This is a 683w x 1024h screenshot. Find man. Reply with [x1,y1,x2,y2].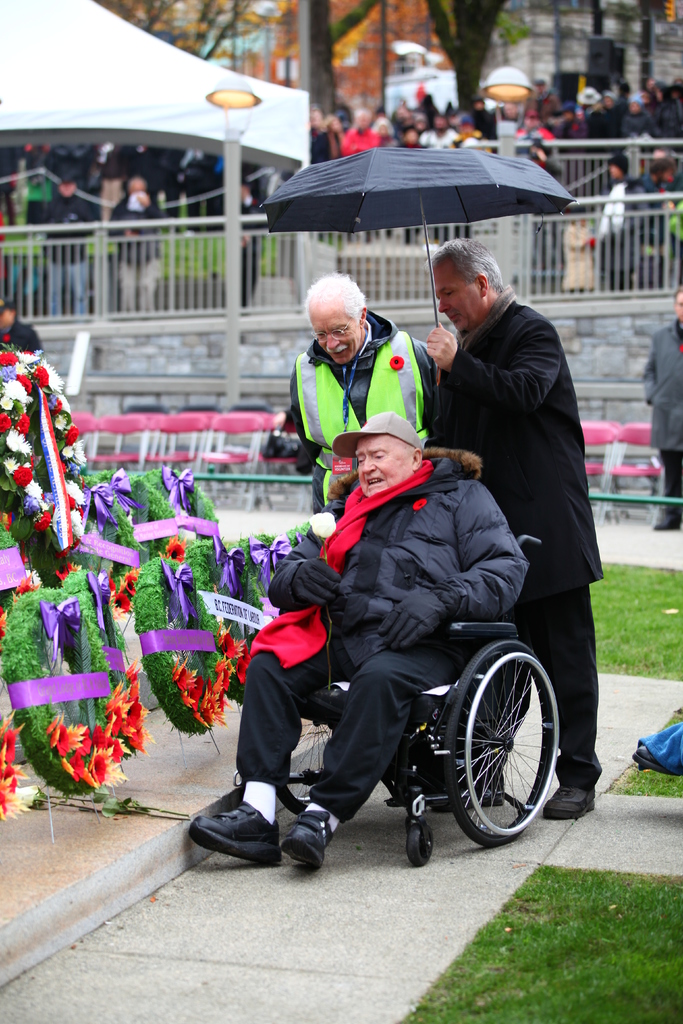
[185,408,527,867].
